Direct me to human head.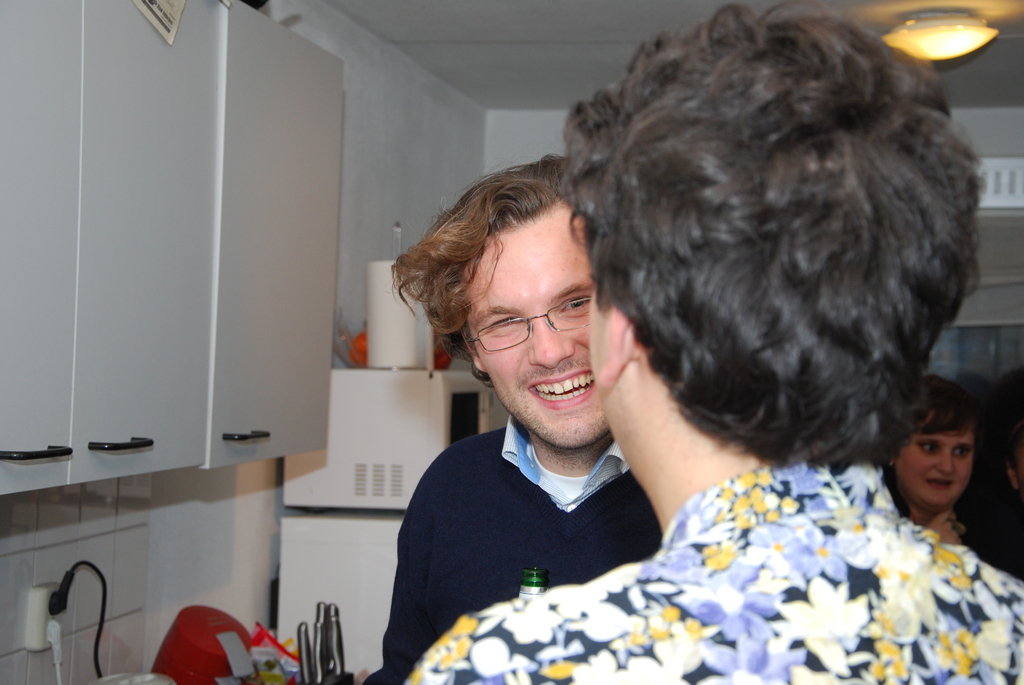
Direction: 893 382 979 512.
